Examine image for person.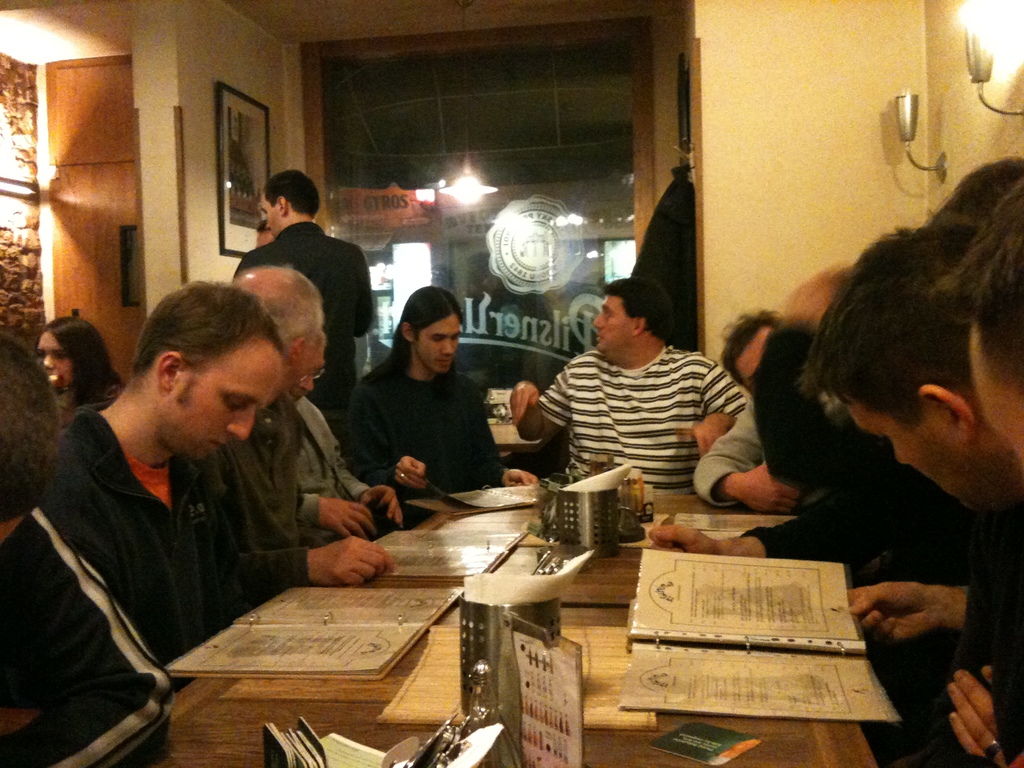
Examination result: {"left": 338, "top": 285, "right": 549, "bottom": 499}.
